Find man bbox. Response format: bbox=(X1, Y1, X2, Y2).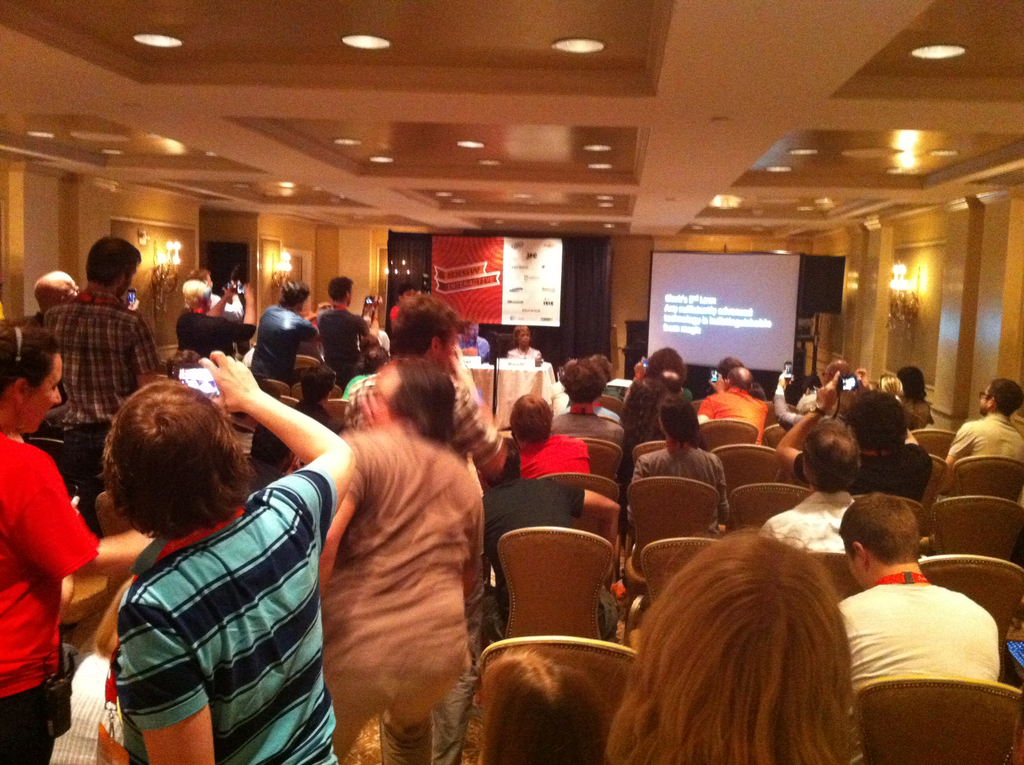
bbox=(308, 274, 371, 392).
